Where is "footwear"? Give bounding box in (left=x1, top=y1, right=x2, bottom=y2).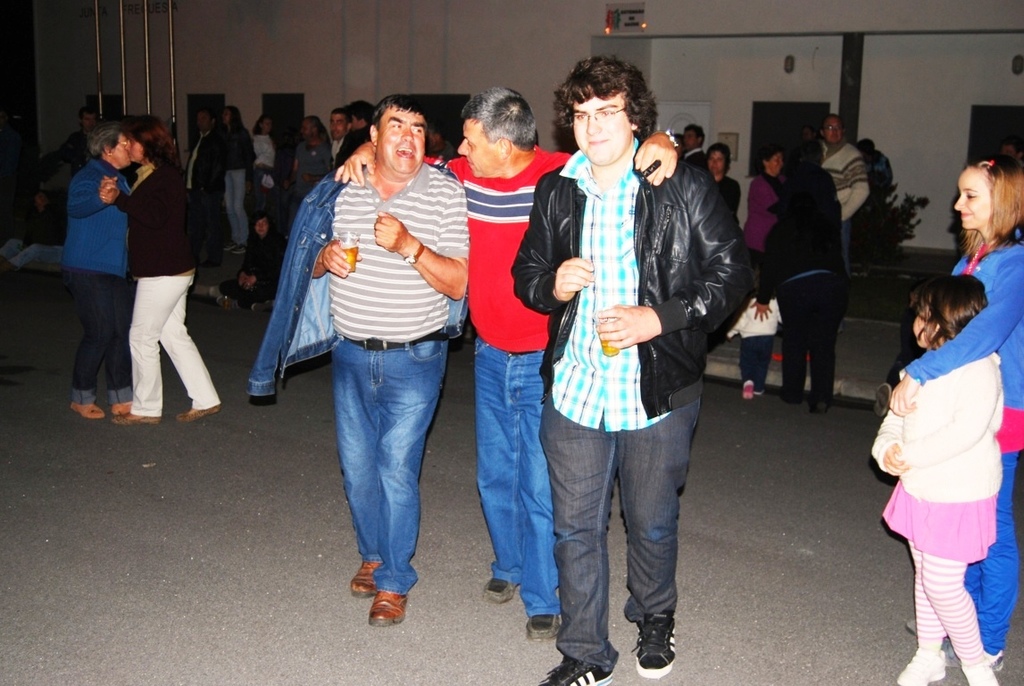
(left=632, top=611, right=677, bottom=677).
